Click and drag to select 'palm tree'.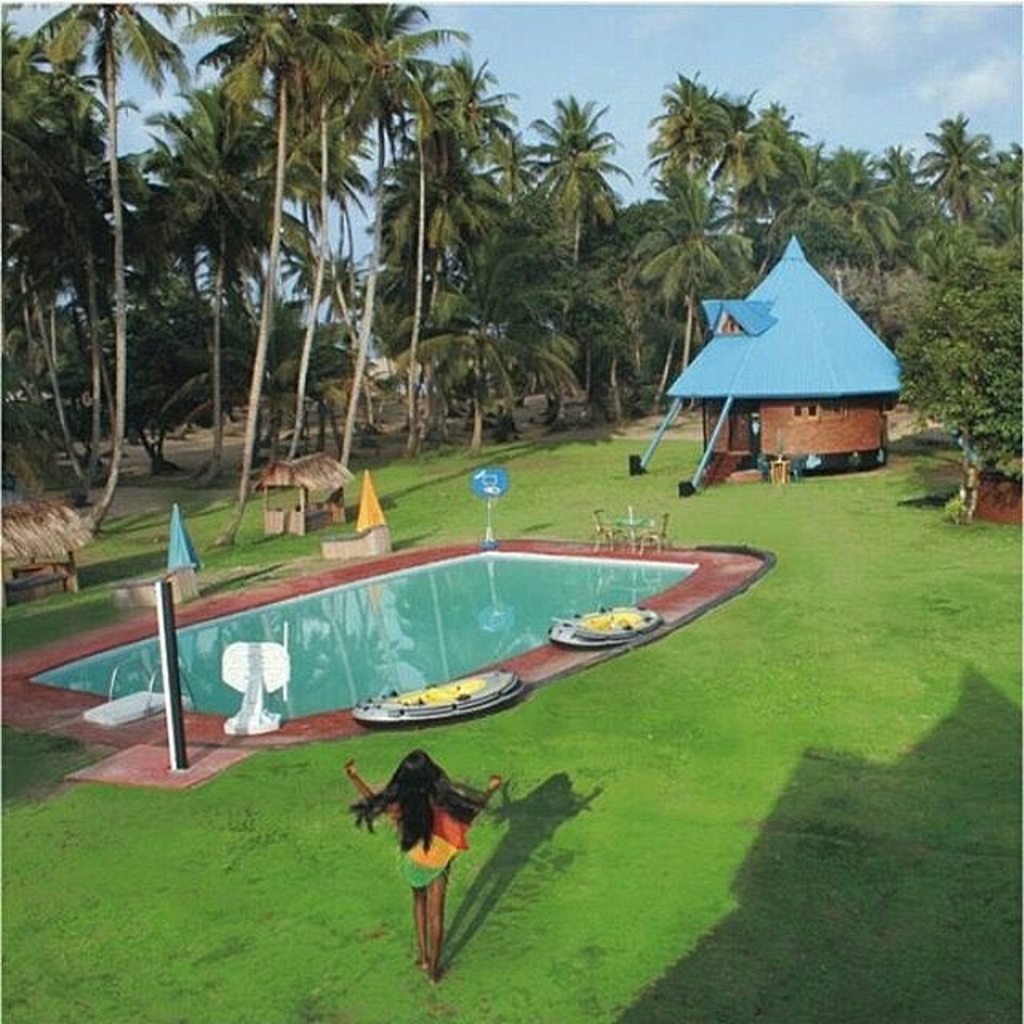
Selection: bbox(27, 5, 165, 454).
